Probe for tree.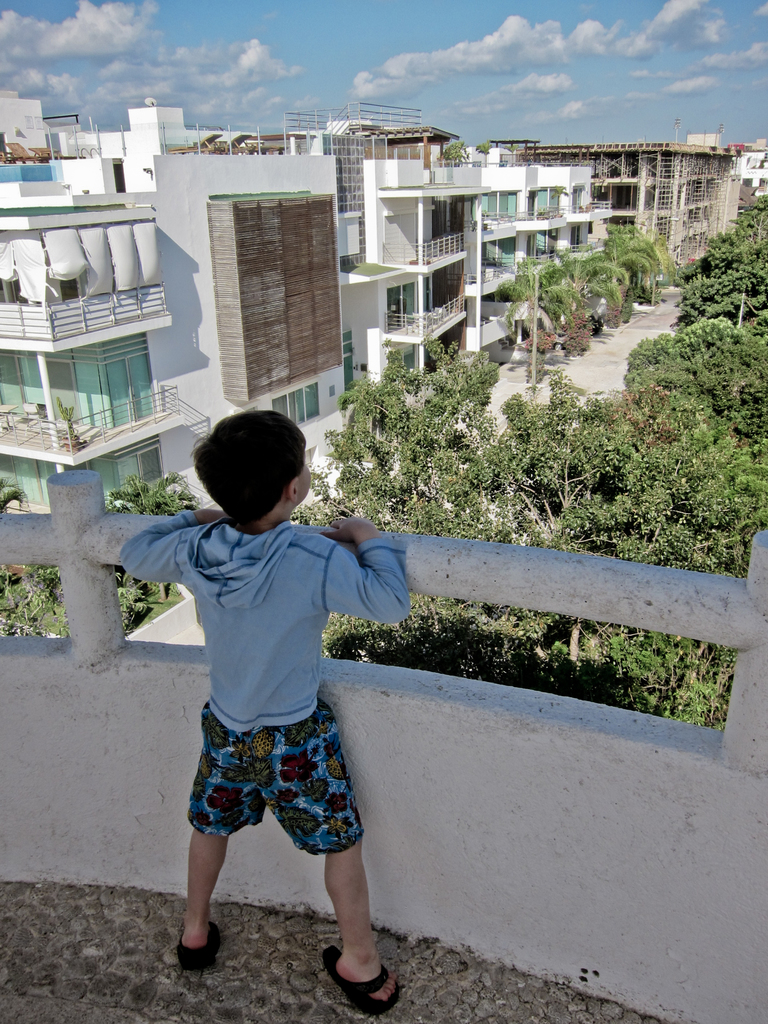
Probe result: 274,323,767,756.
